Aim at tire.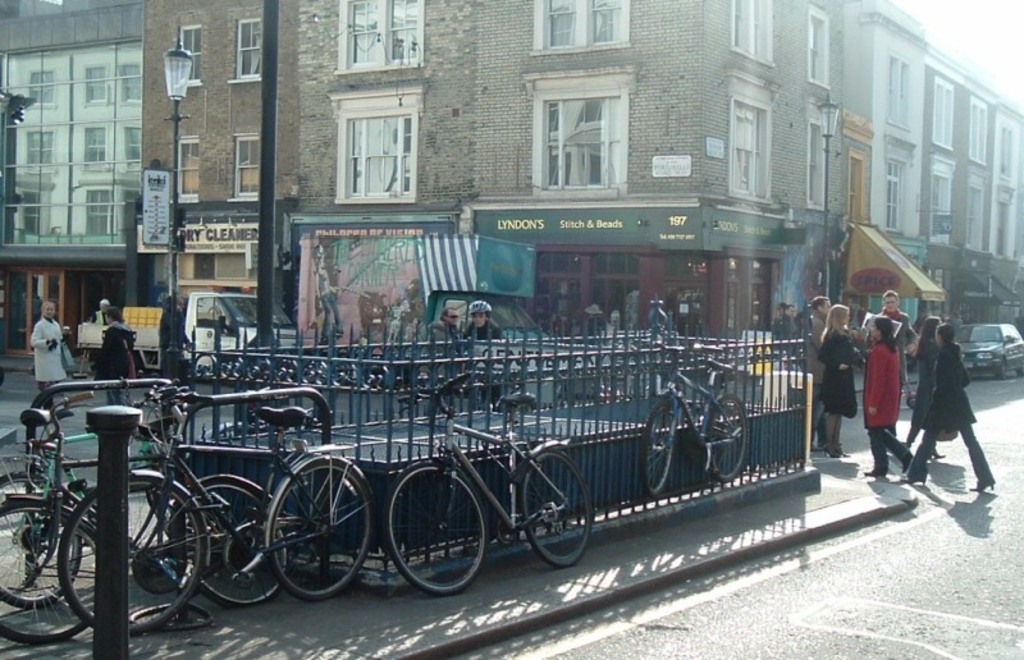
Aimed at 54:476:206:628.
